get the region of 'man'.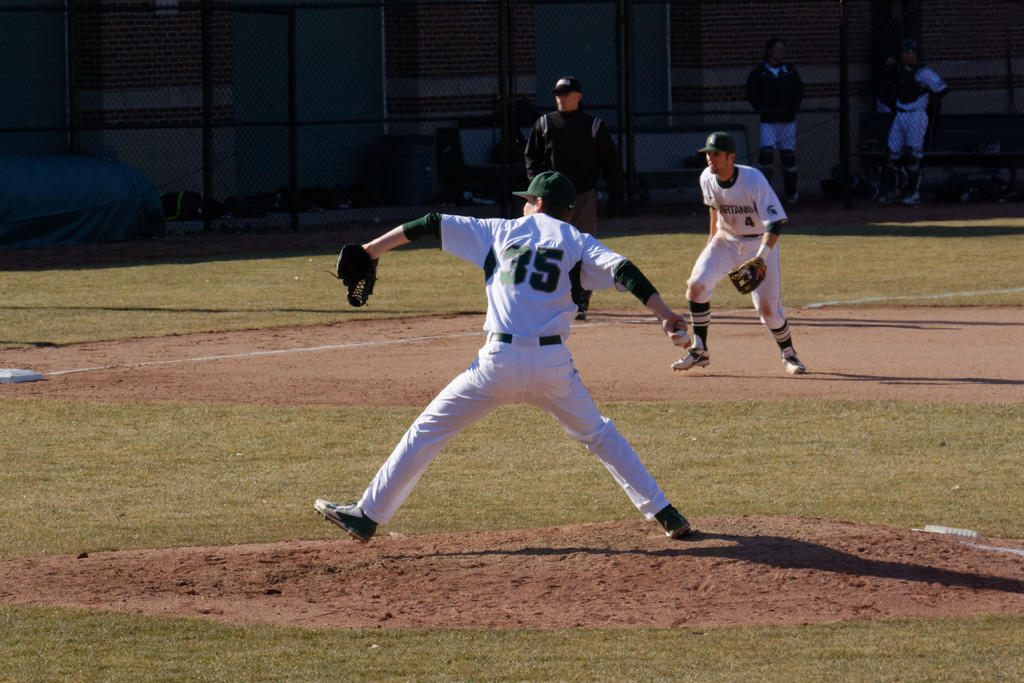
bbox(685, 128, 813, 370).
